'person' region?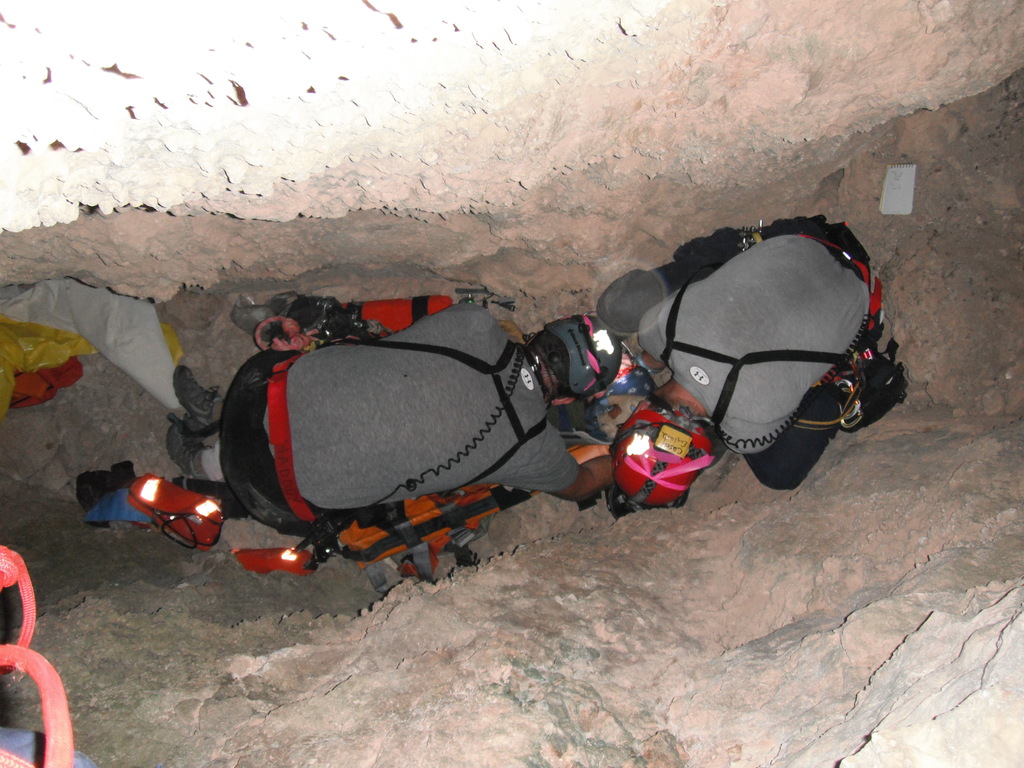
[left=218, top=301, right=646, bottom=532]
